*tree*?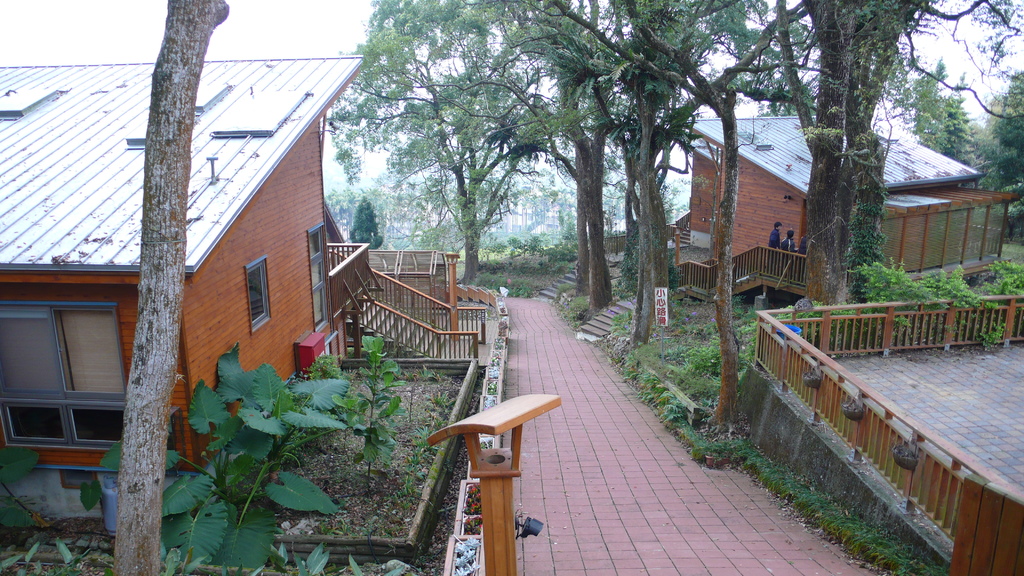
[left=93, top=0, right=230, bottom=575]
